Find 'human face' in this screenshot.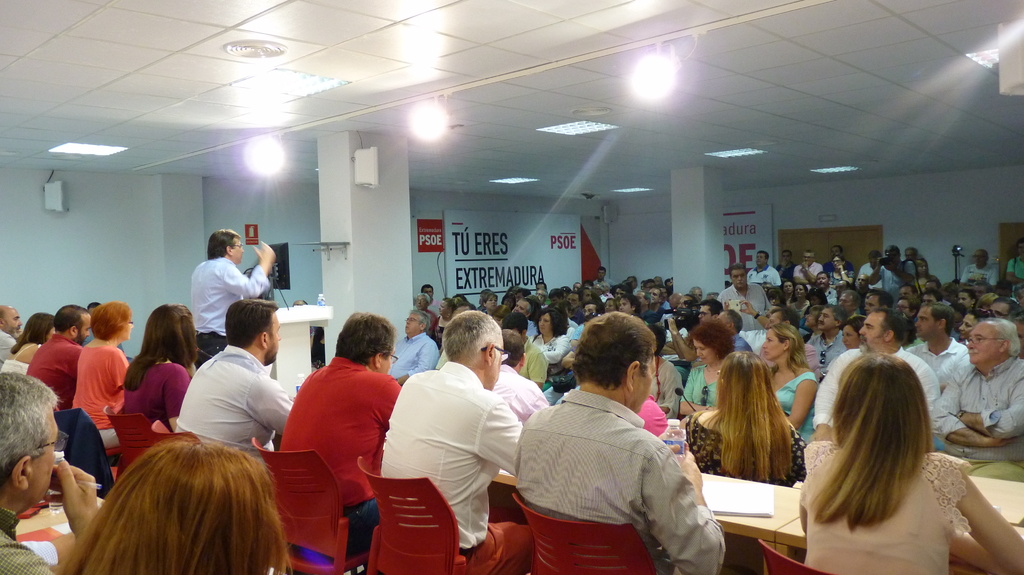
The bounding box for 'human face' is (1, 308, 24, 337).
